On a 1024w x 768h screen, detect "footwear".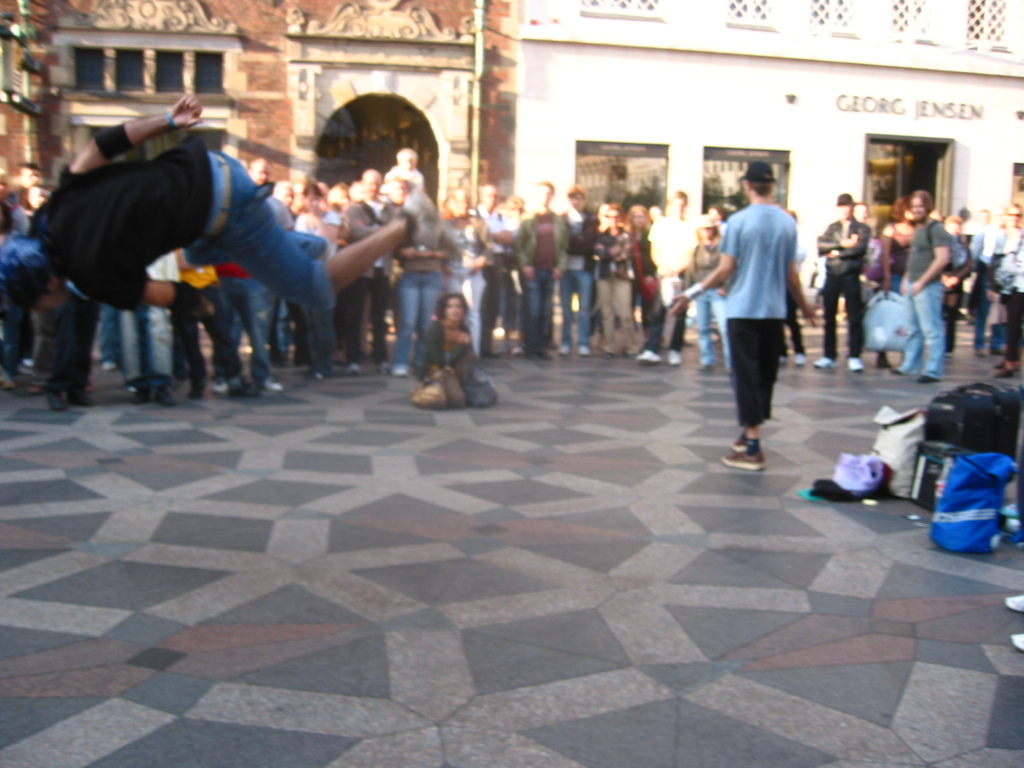
990:365:1018:381.
